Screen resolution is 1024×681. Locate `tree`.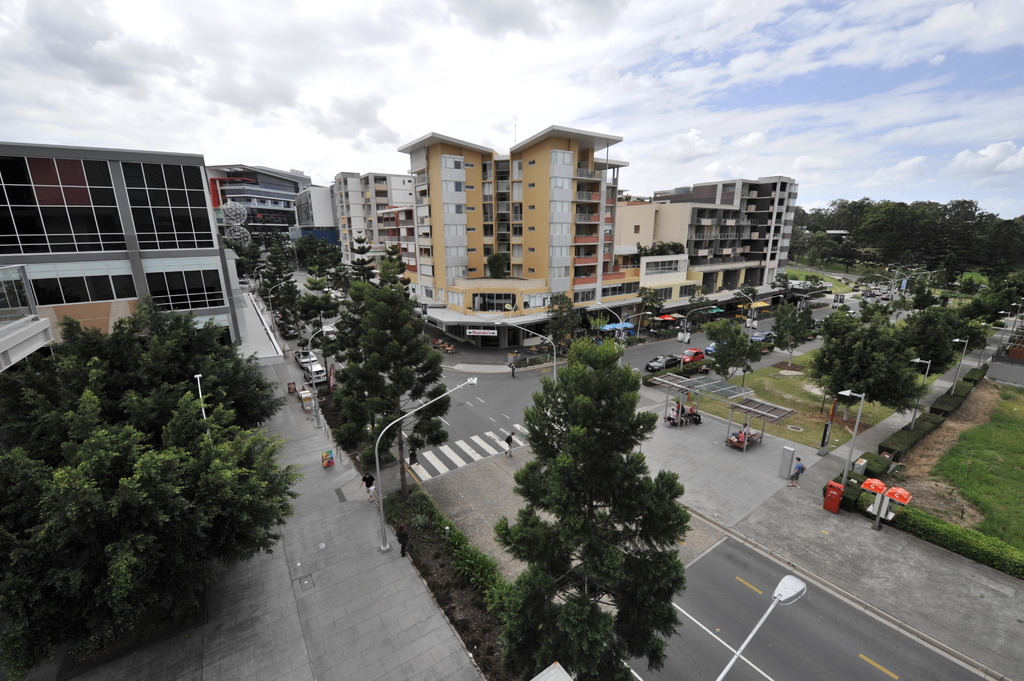
pyautogui.locateOnScreen(0, 394, 305, 679).
